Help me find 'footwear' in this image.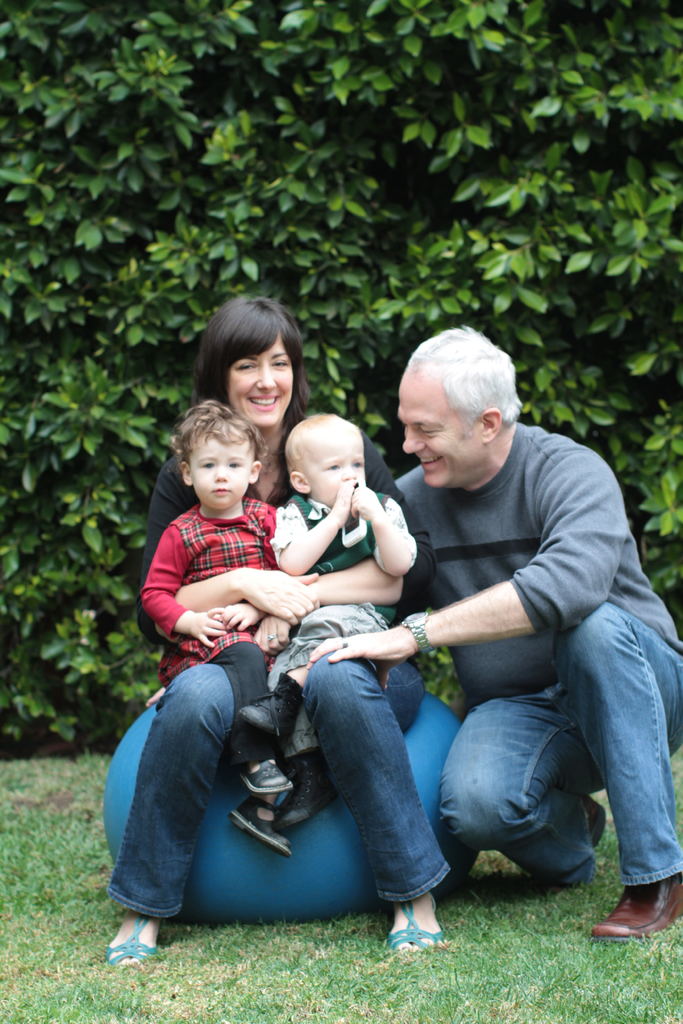
Found it: locate(103, 904, 160, 986).
